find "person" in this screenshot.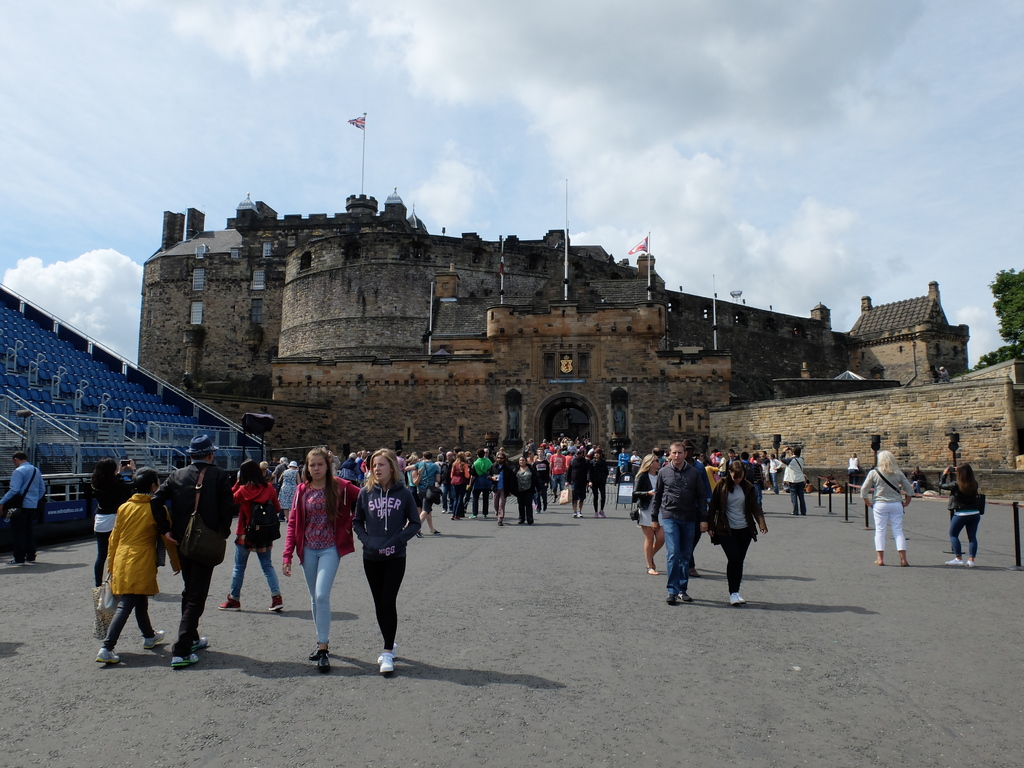
The bounding box for "person" is locate(0, 451, 50, 569).
